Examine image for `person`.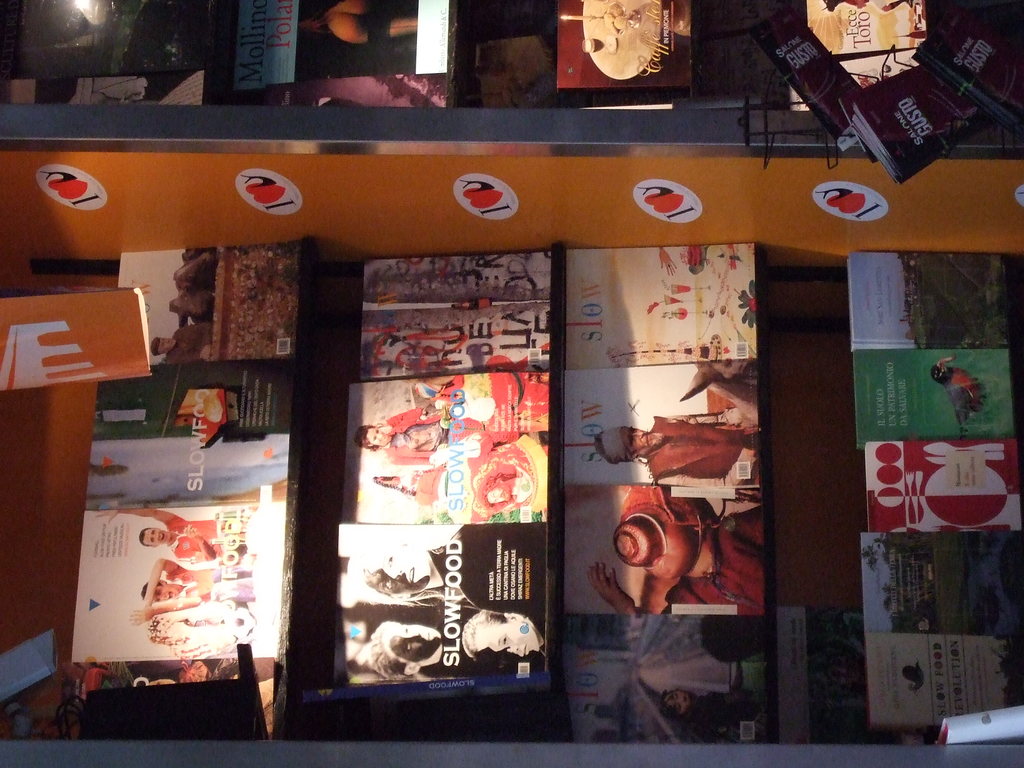
Examination result: x1=131 y1=557 x2=252 y2=632.
